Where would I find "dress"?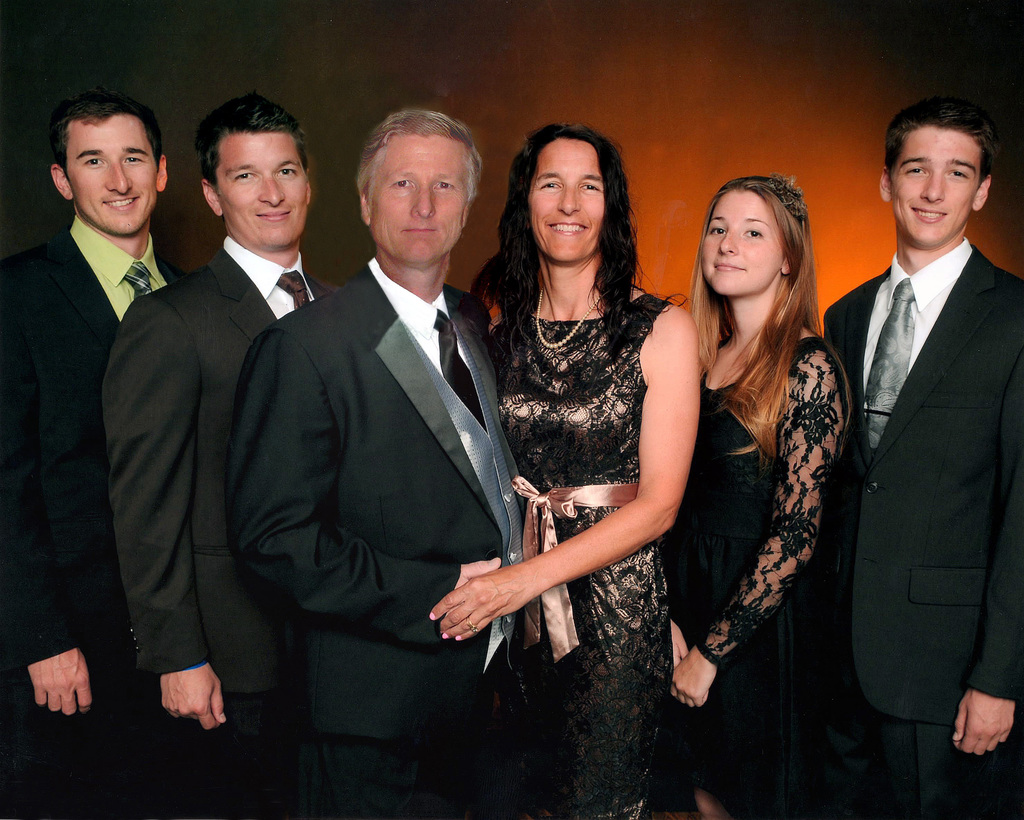
At (x1=663, y1=335, x2=852, y2=793).
